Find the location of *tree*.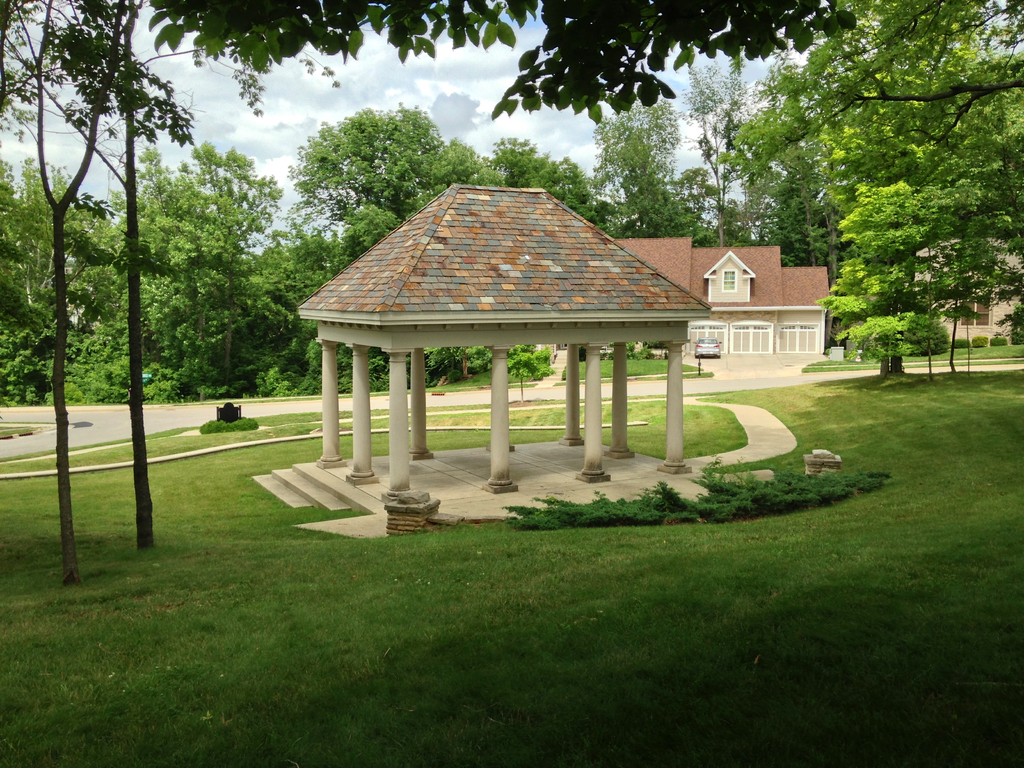
Location: 149:4:858:129.
